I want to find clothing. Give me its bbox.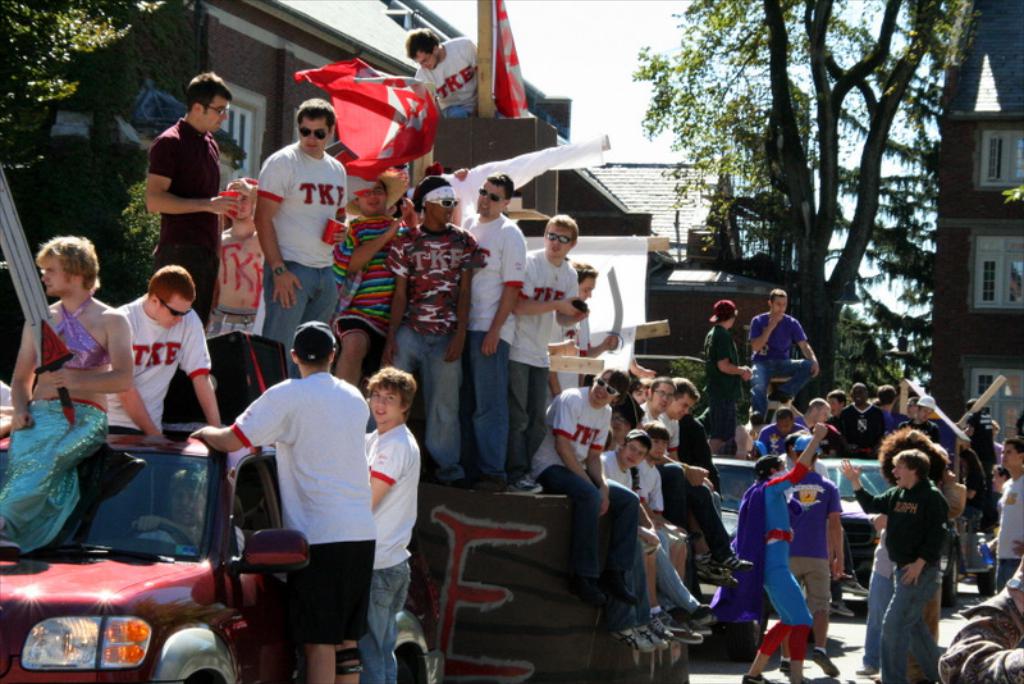
{"left": 787, "top": 474, "right": 841, "bottom": 548}.
